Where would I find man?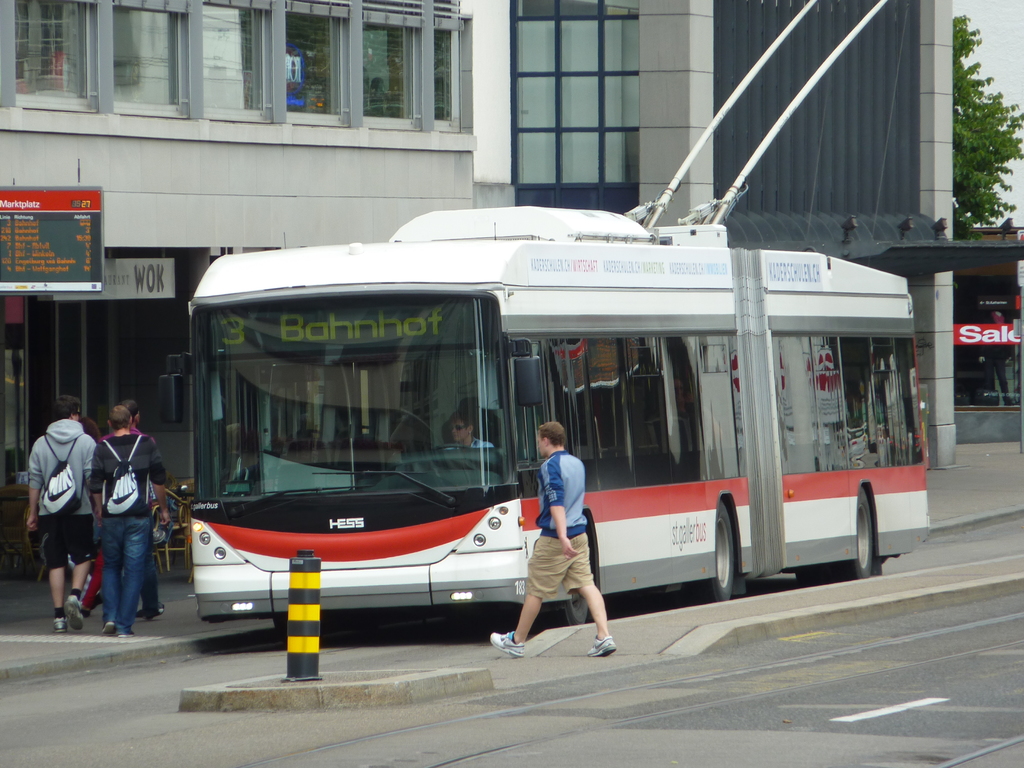
At pyautogui.locateOnScreen(485, 419, 620, 662).
